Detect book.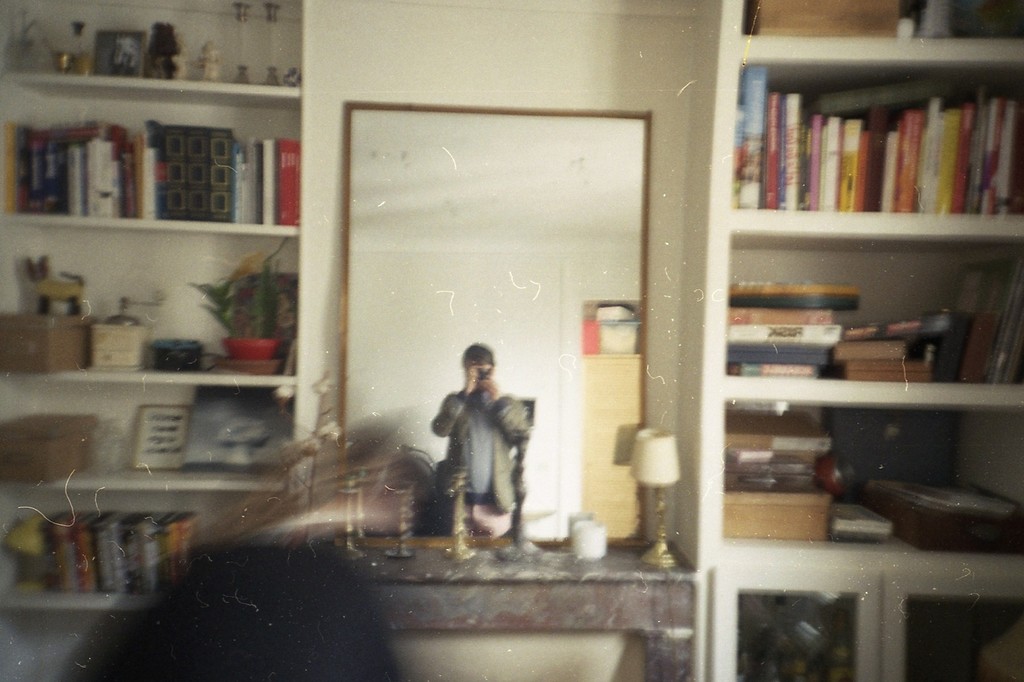
Detected at [x1=866, y1=108, x2=886, y2=216].
